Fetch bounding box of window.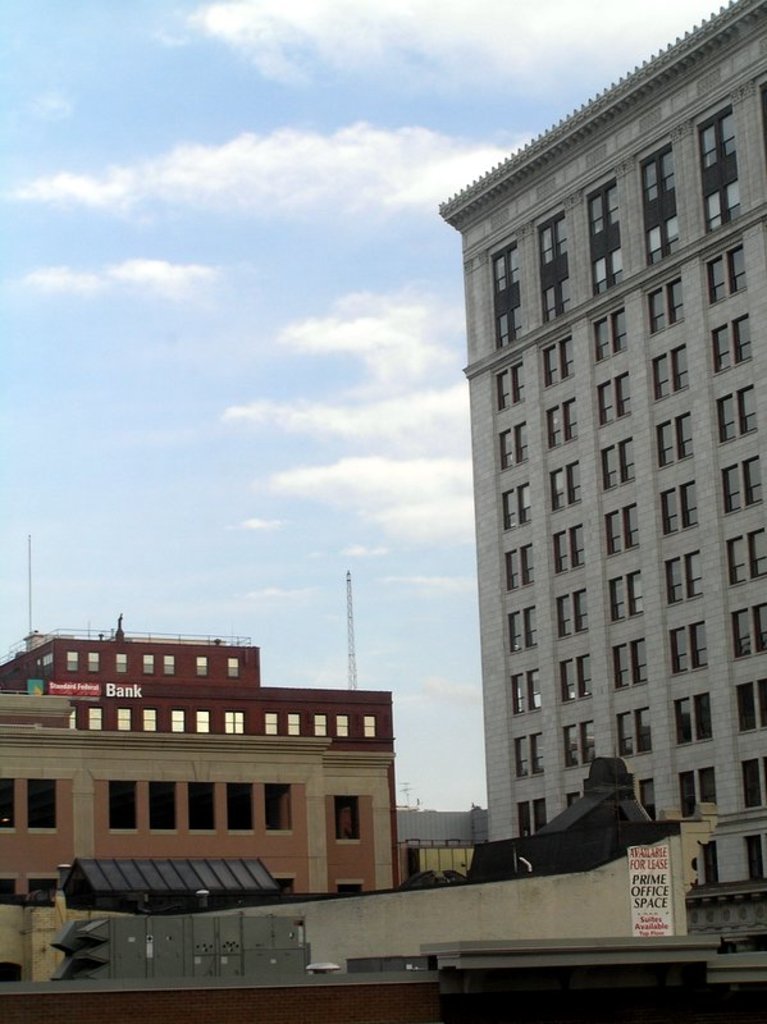
Bbox: 599,442,630,494.
